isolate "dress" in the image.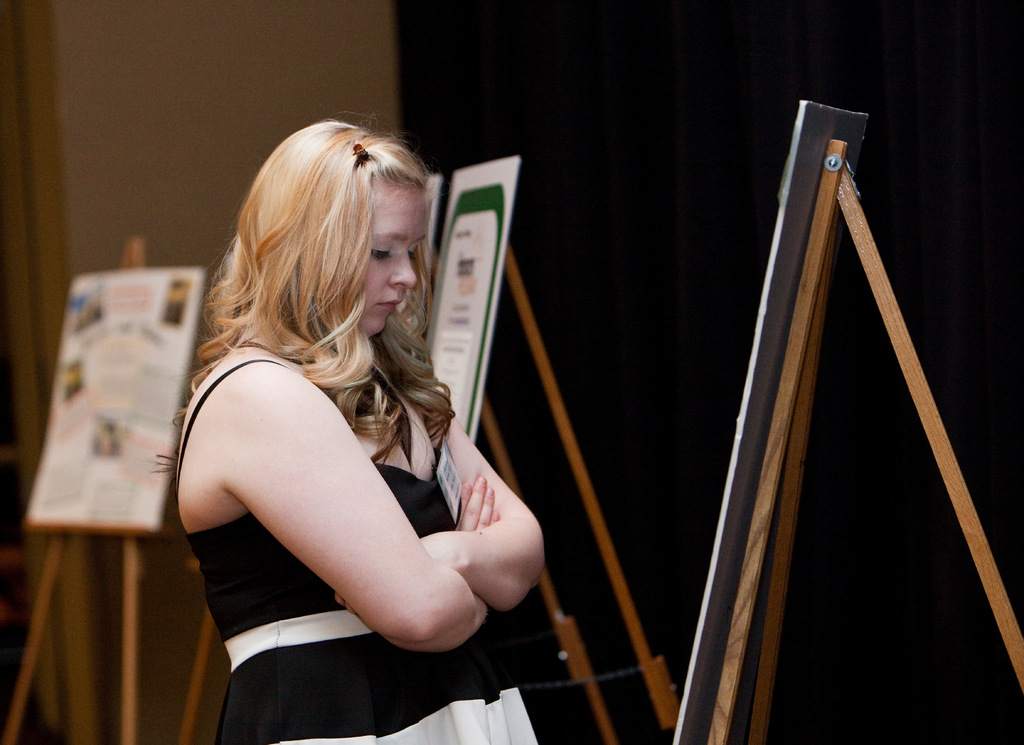
Isolated region: locate(178, 357, 539, 744).
